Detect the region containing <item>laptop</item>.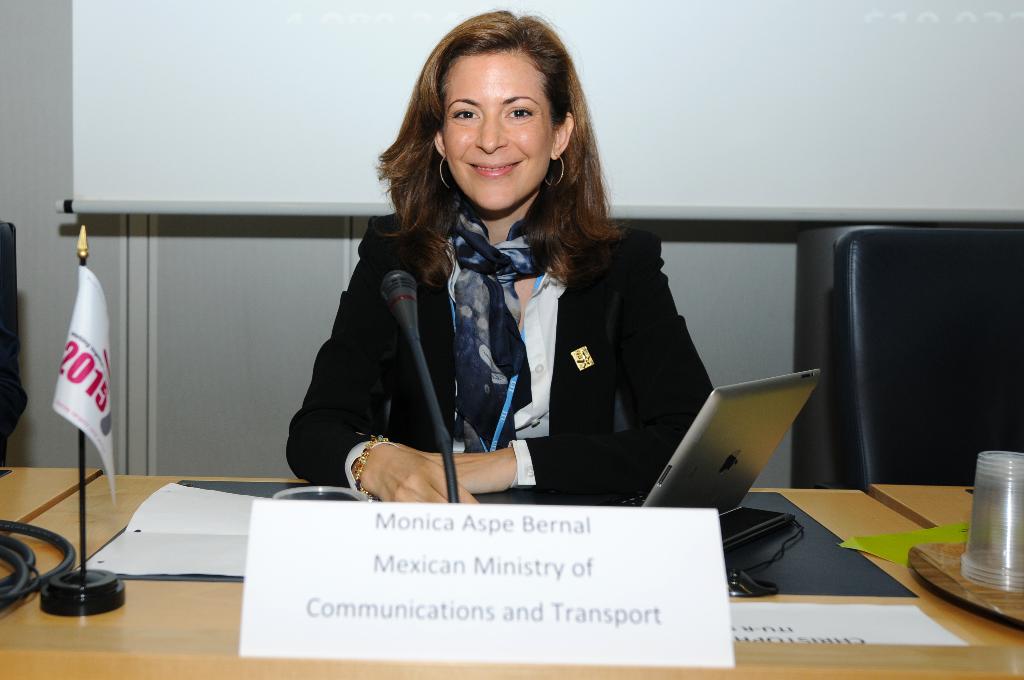
{"x1": 635, "y1": 346, "x2": 844, "y2": 525}.
